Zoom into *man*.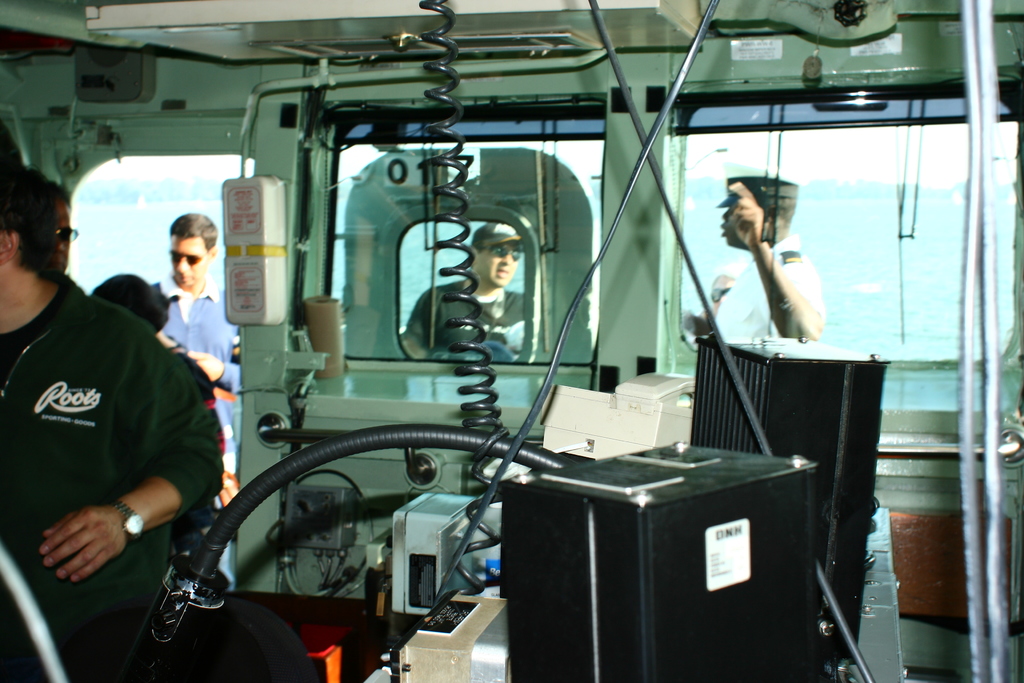
Zoom target: bbox(403, 219, 538, 350).
